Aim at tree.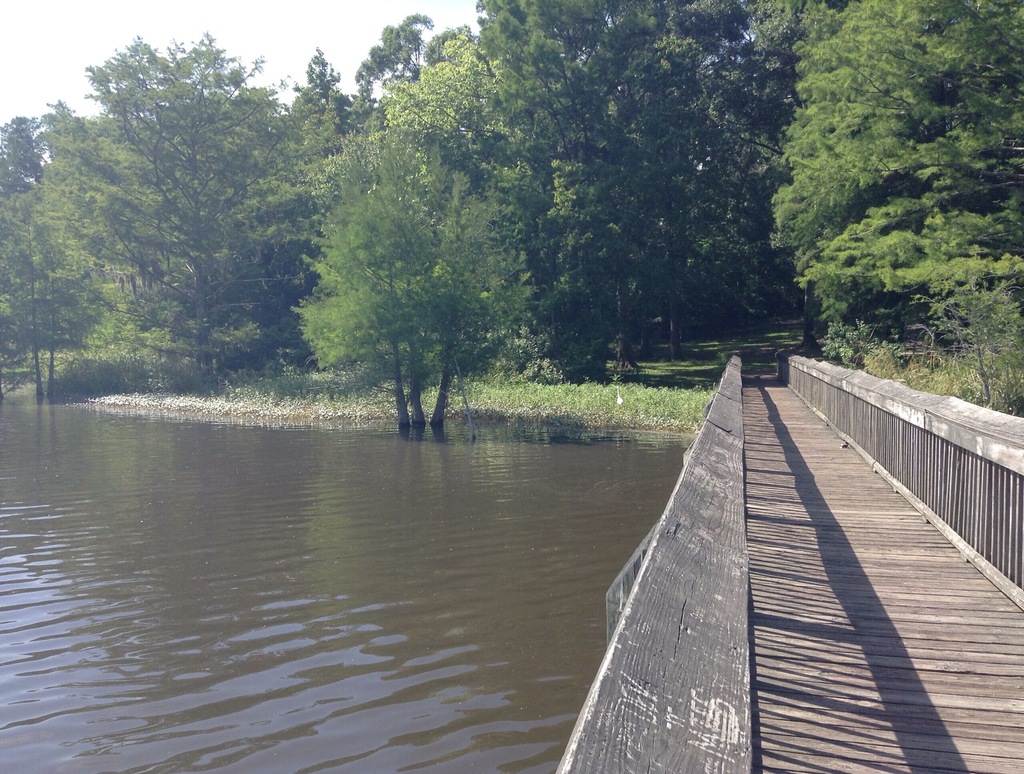
Aimed at [x1=285, y1=131, x2=538, y2=430].
